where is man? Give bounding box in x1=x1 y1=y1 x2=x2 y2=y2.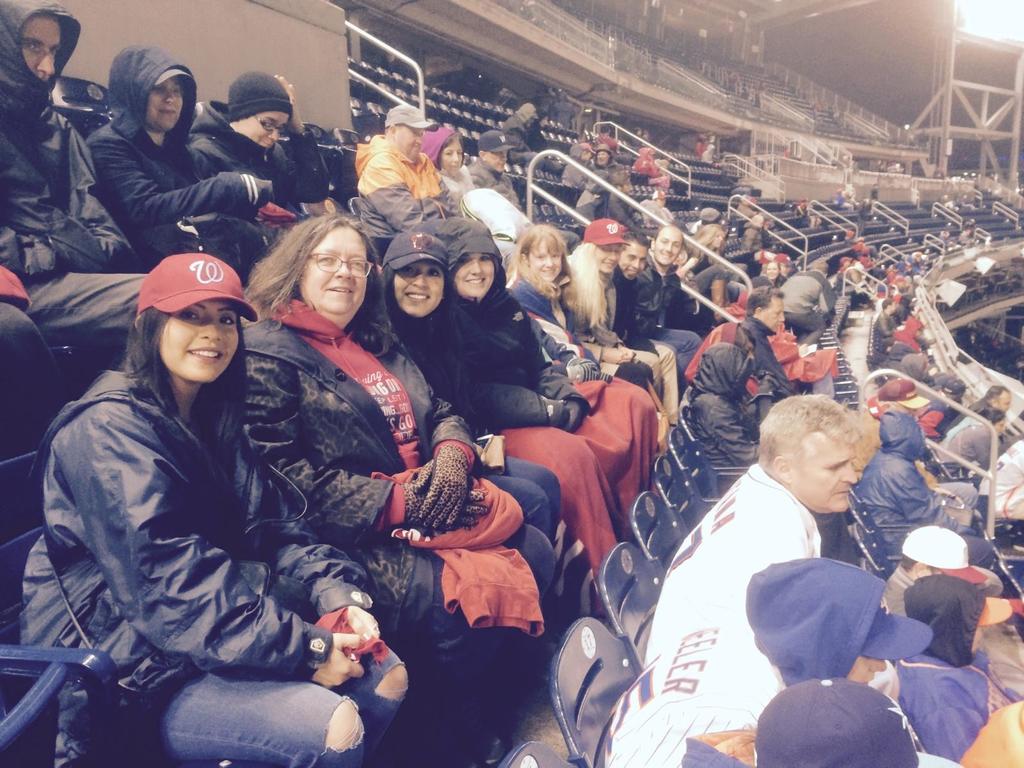
x1=0 y1=0 x2=150 y2=342.
